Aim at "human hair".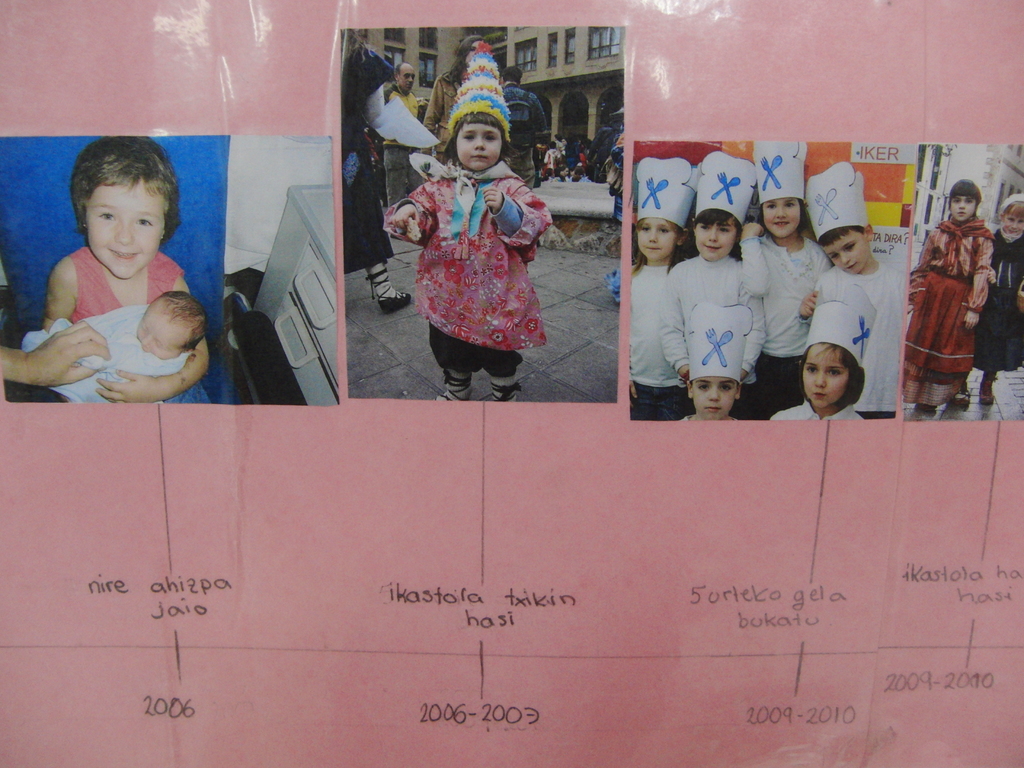
Aimed at {"left": 444, "top": 32, "right": 480, "bottom": 79}.
